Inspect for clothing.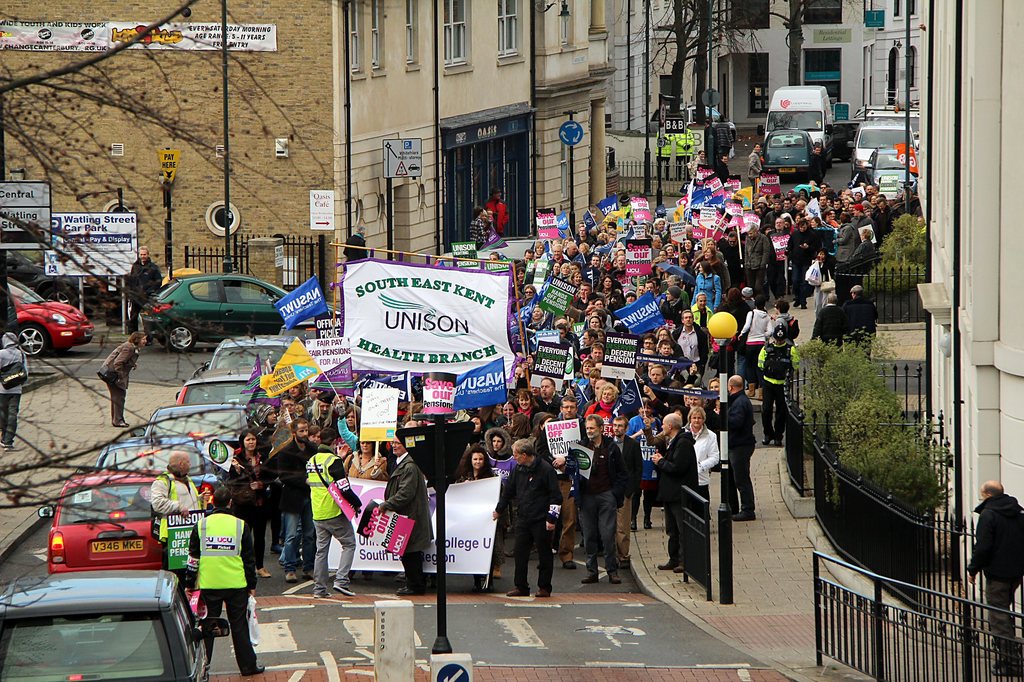
Inspection: 484 426 516 481.
